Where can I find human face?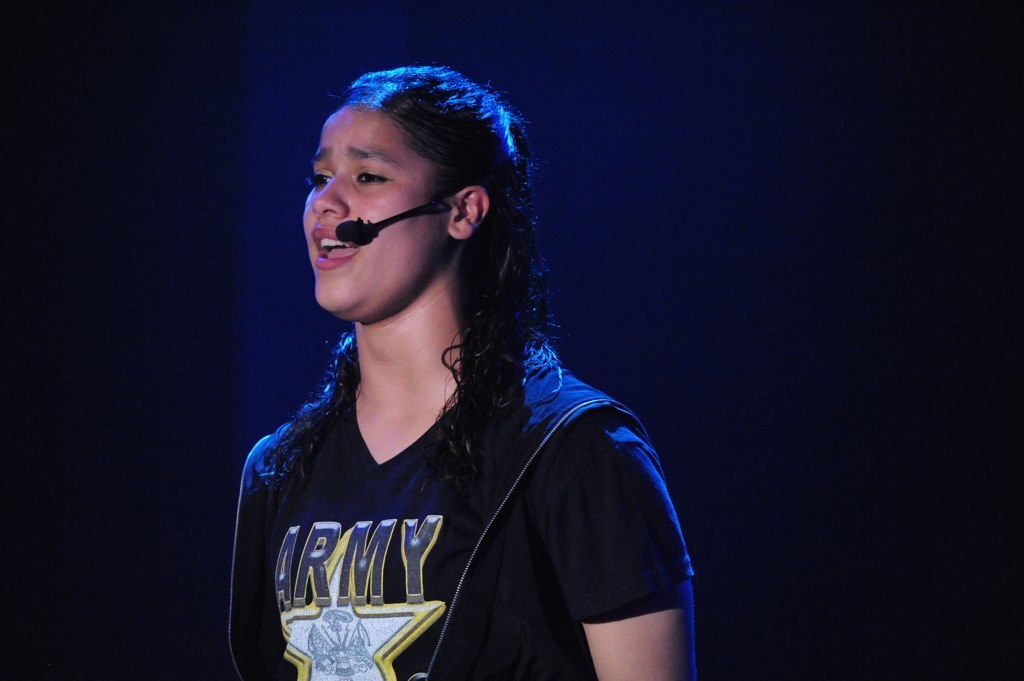
You can find it at box(297, 91, 464, 325).
